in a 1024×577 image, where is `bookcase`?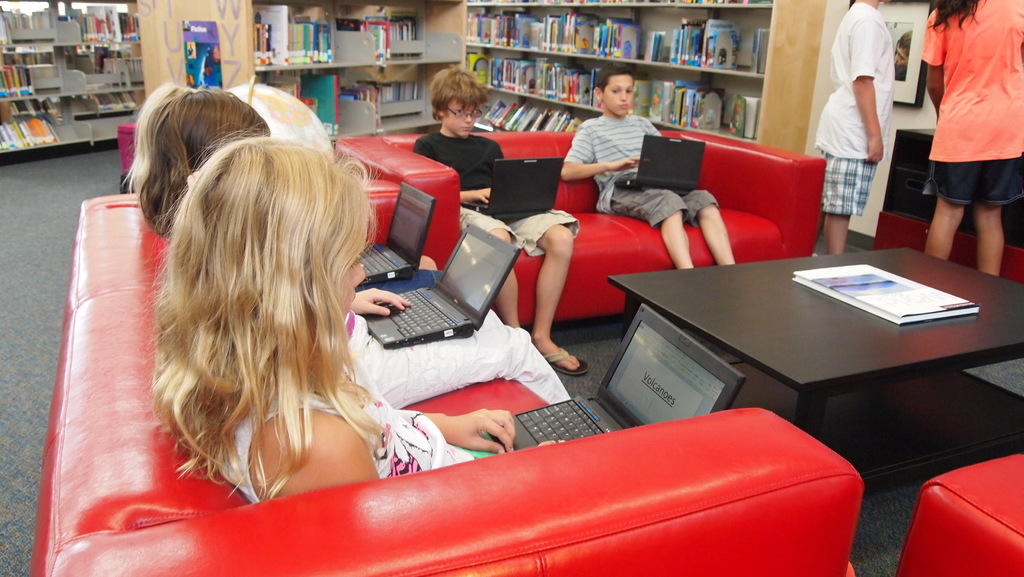
(x1=220, y1=0, x2=467, y2=134).
